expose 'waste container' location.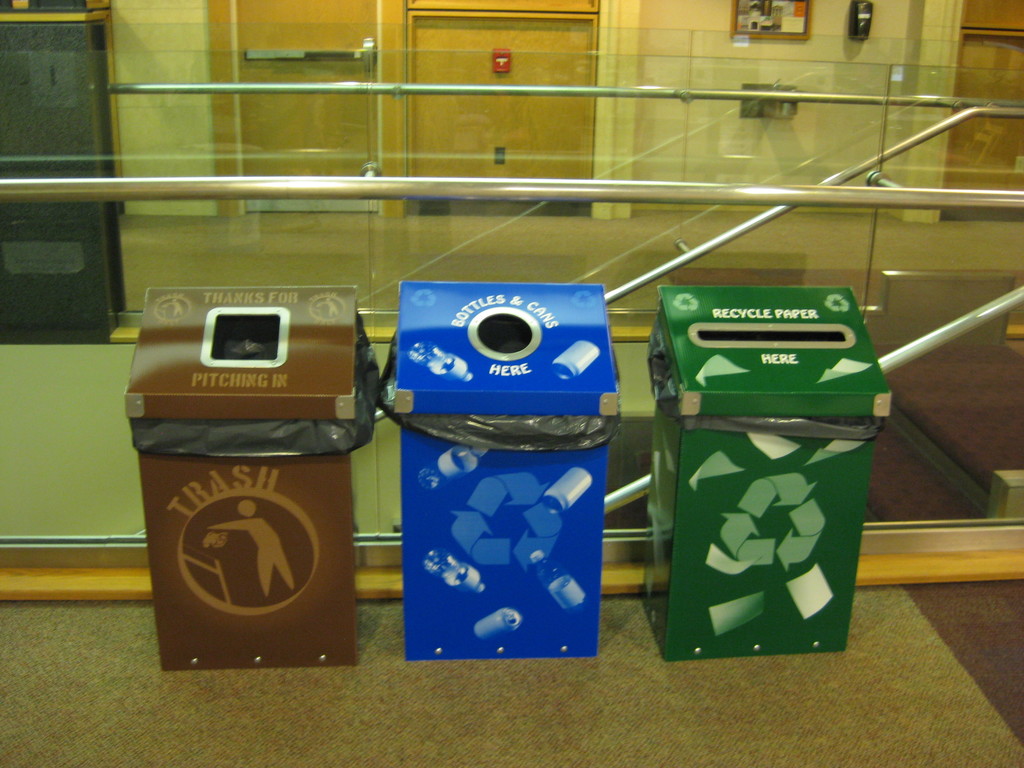
Exposed at box=[123, 285, 358, 668].
